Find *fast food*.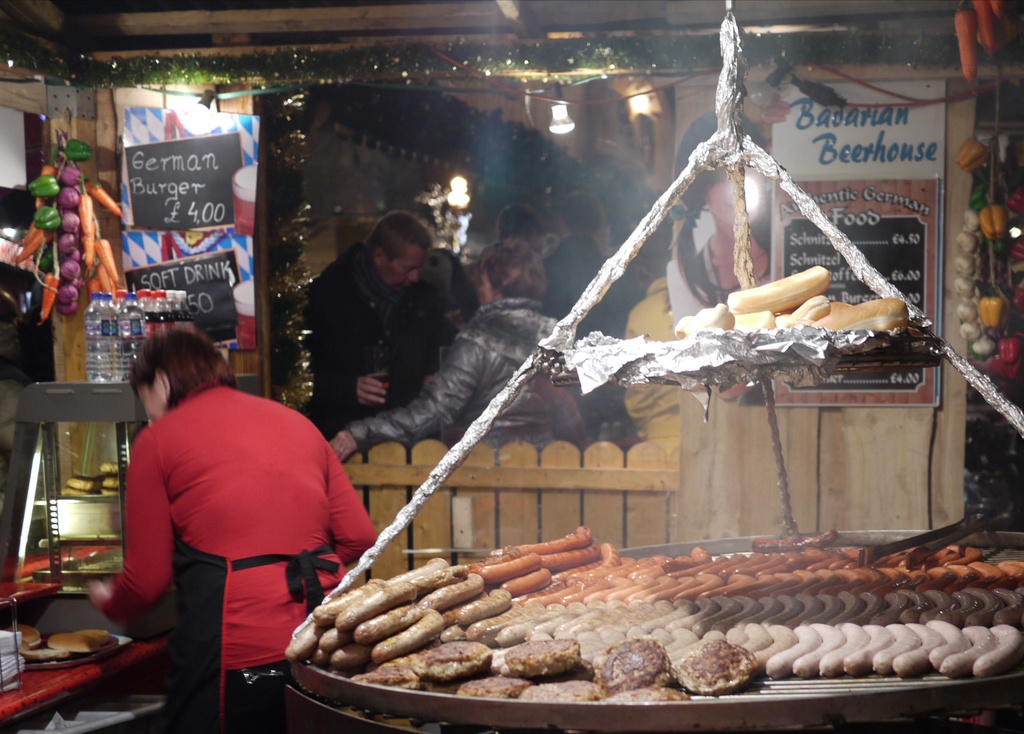
rect(364, 609, 448, 662).
